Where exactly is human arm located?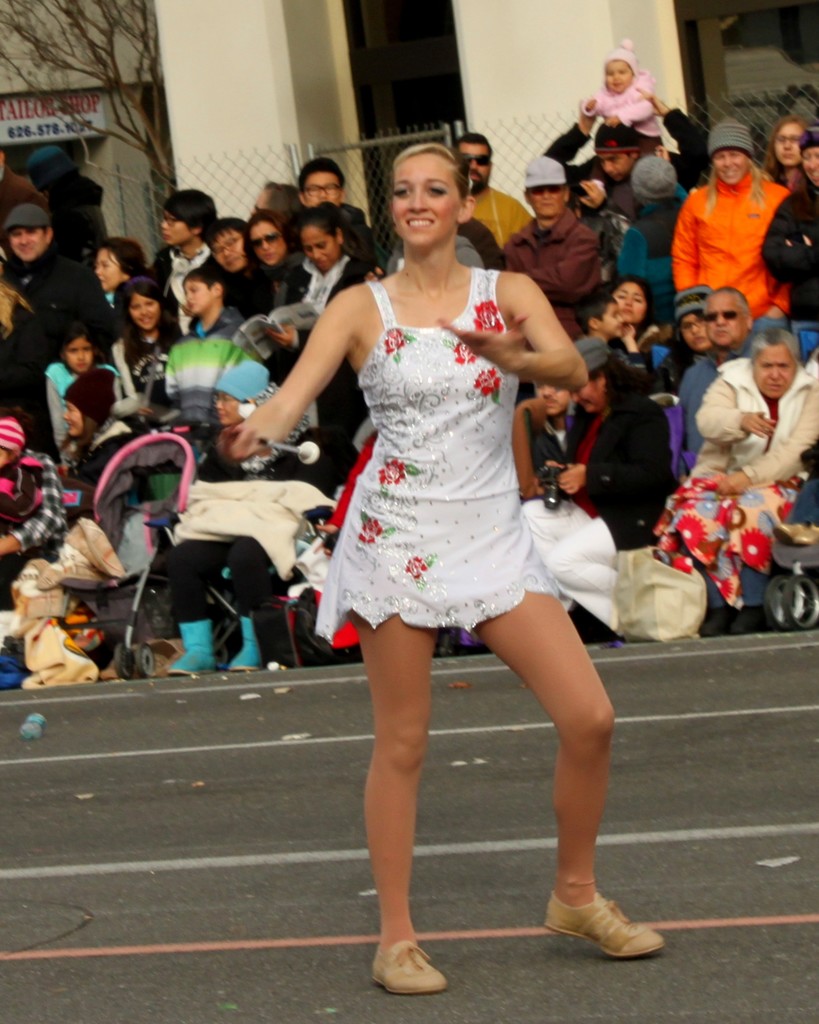
Its bounding box is (705, 379, 818, 495).
